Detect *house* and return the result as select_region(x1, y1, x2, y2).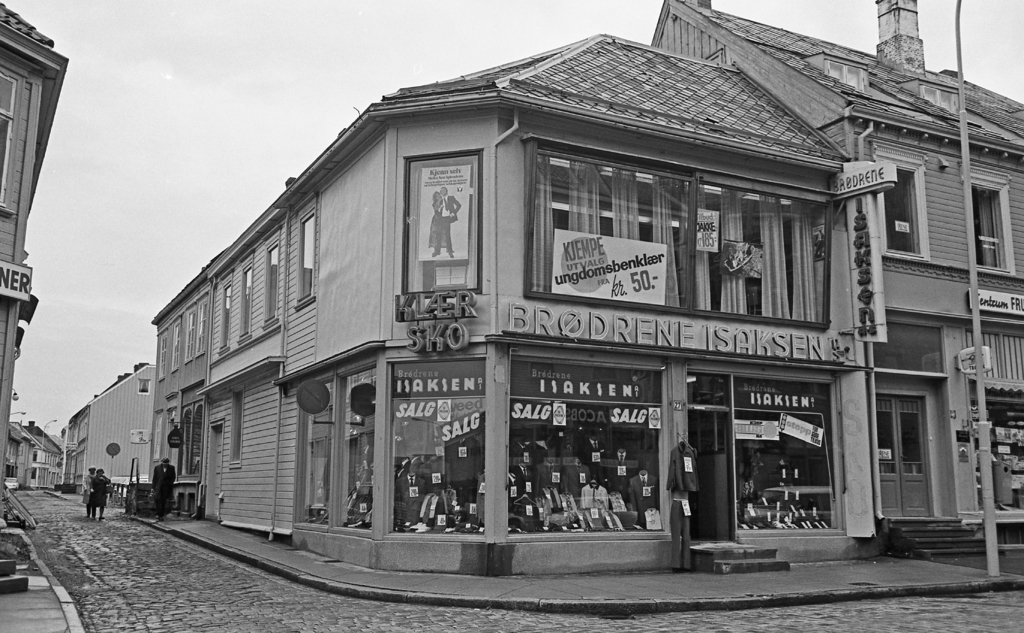
select_region(0, 422, 76, 494).
